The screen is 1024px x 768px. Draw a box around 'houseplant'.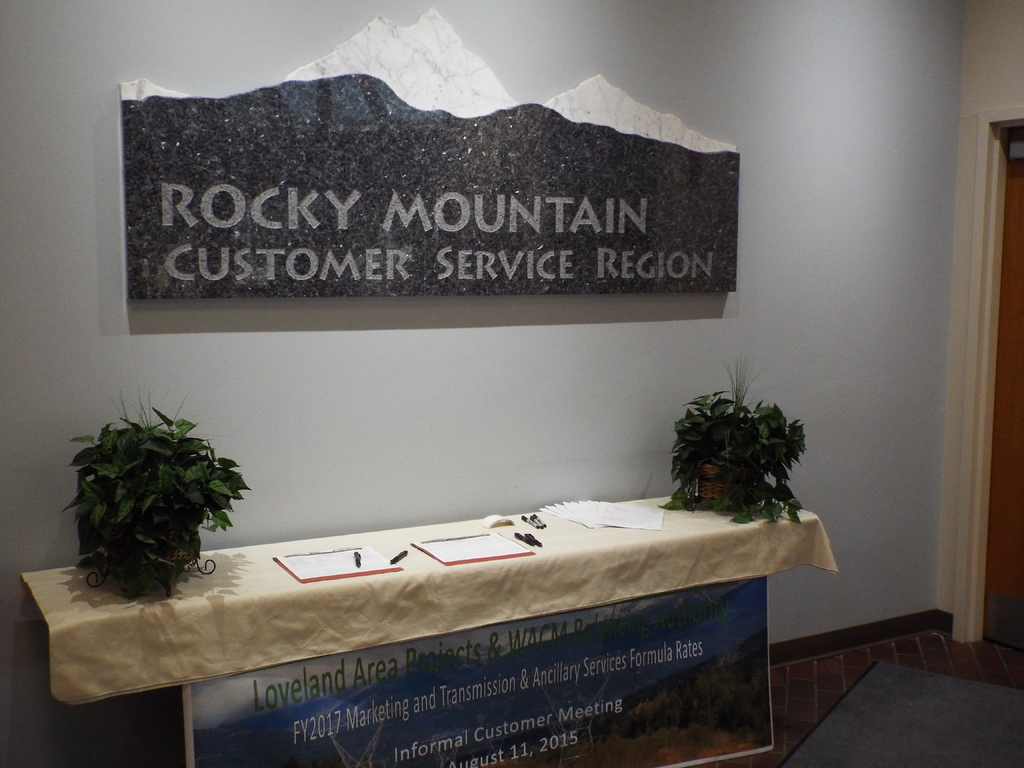
box=[67, 399, 246, 600].
